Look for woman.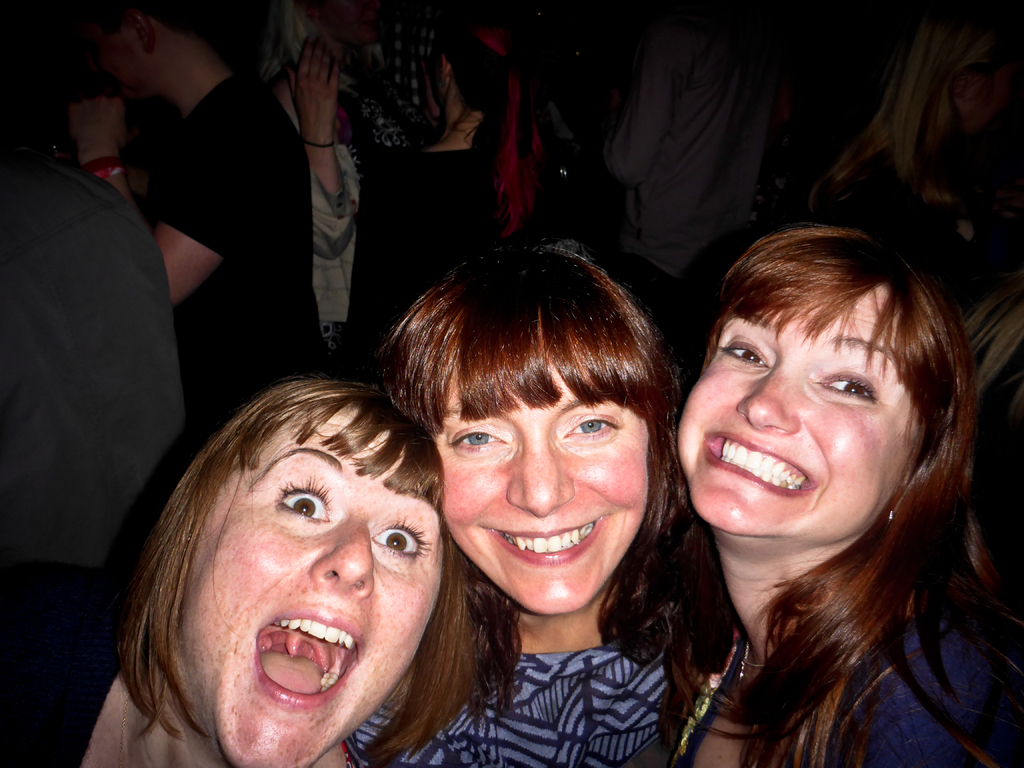
Found: x1=356 y1=12 x2=607 y2=380.
